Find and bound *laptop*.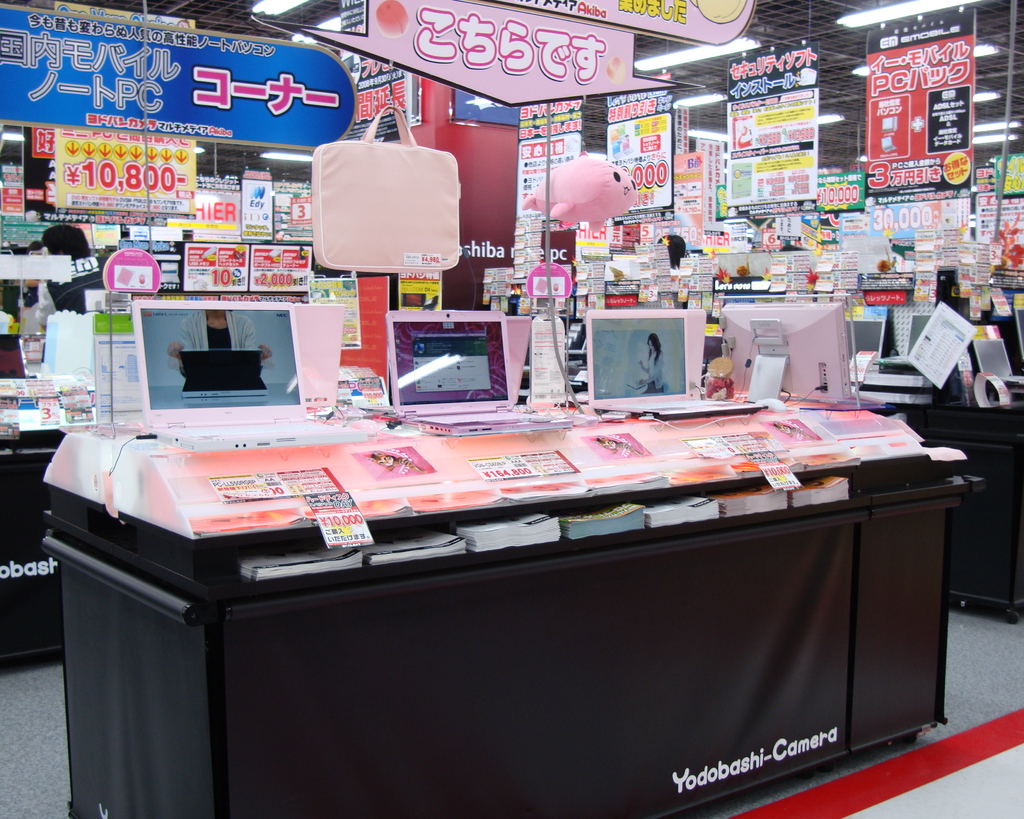
Bound: {"x1": 508, "y1": 315, "x2": 531, "y2": 405}.
